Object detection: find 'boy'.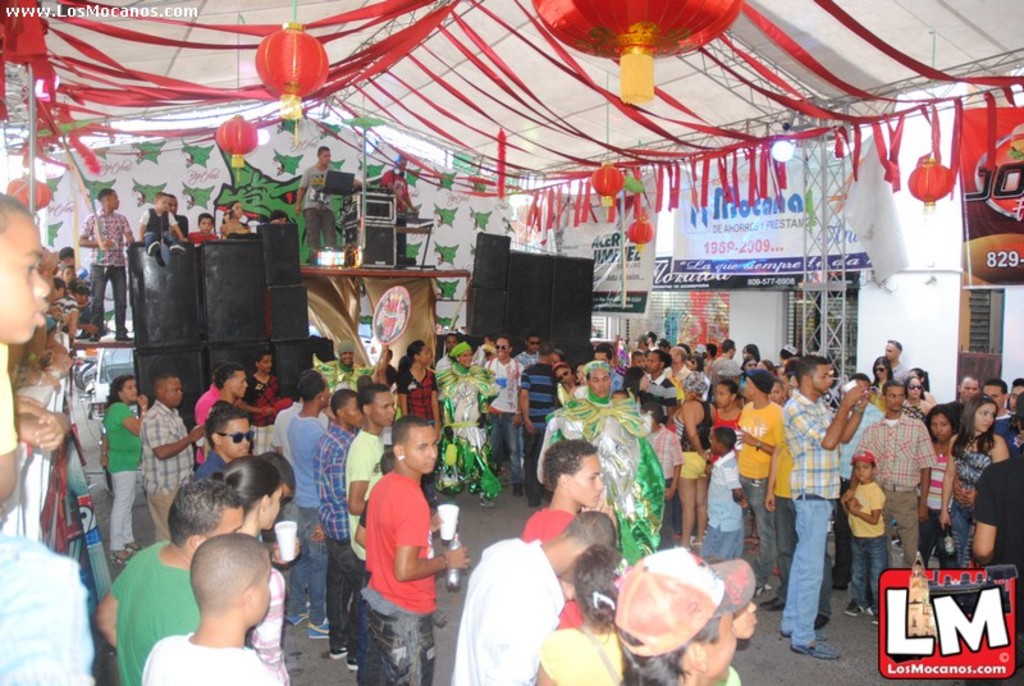
698, 426, 750, 561.
